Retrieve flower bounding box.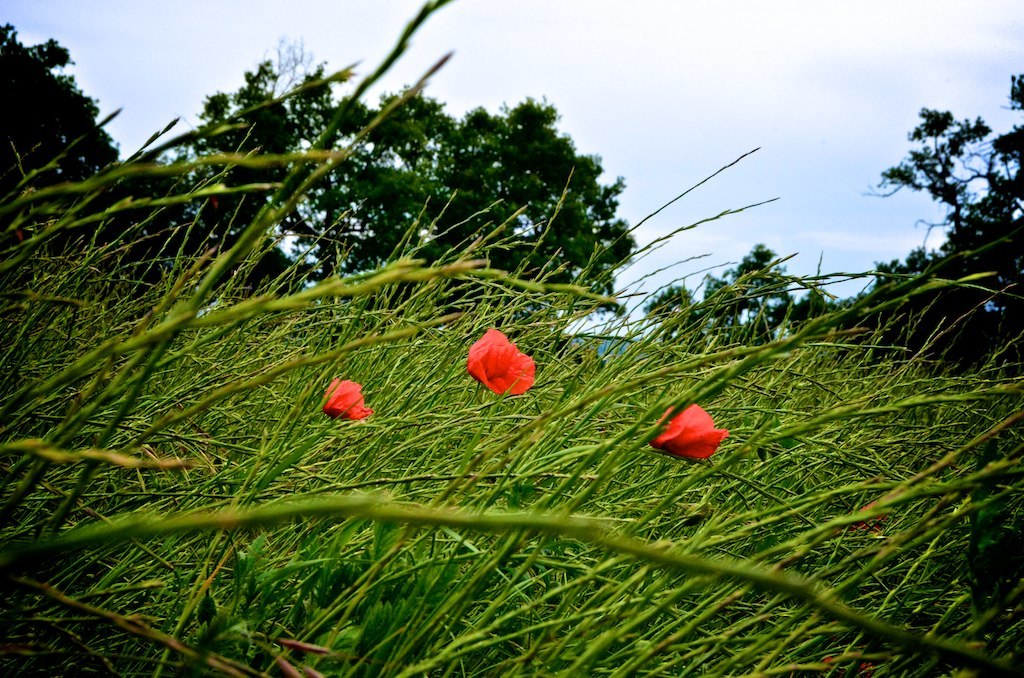
Bounding box: locate(634, 398, 727, 458).
